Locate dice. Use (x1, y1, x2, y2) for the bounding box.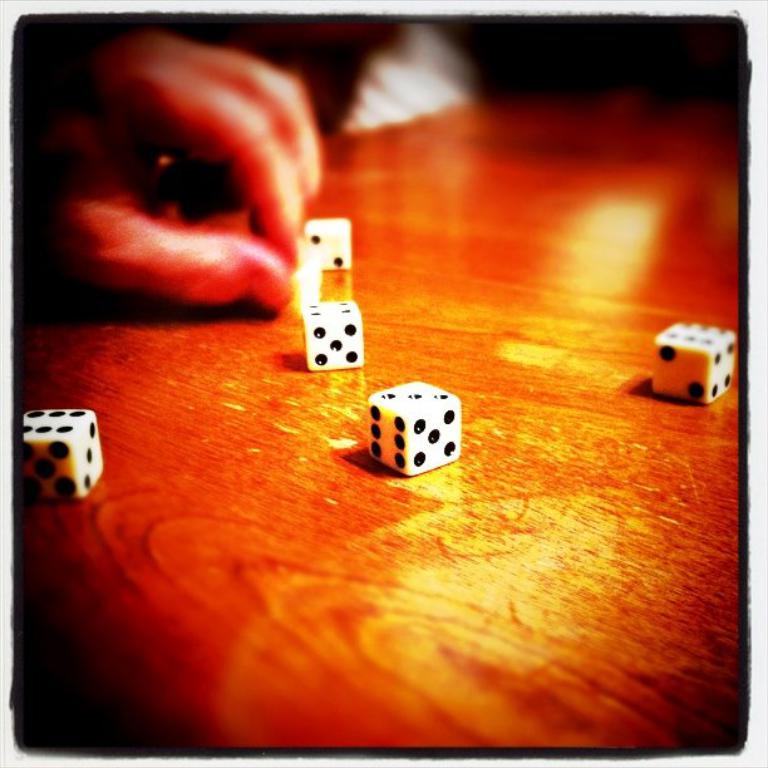
(654, 321, 738, 410).
